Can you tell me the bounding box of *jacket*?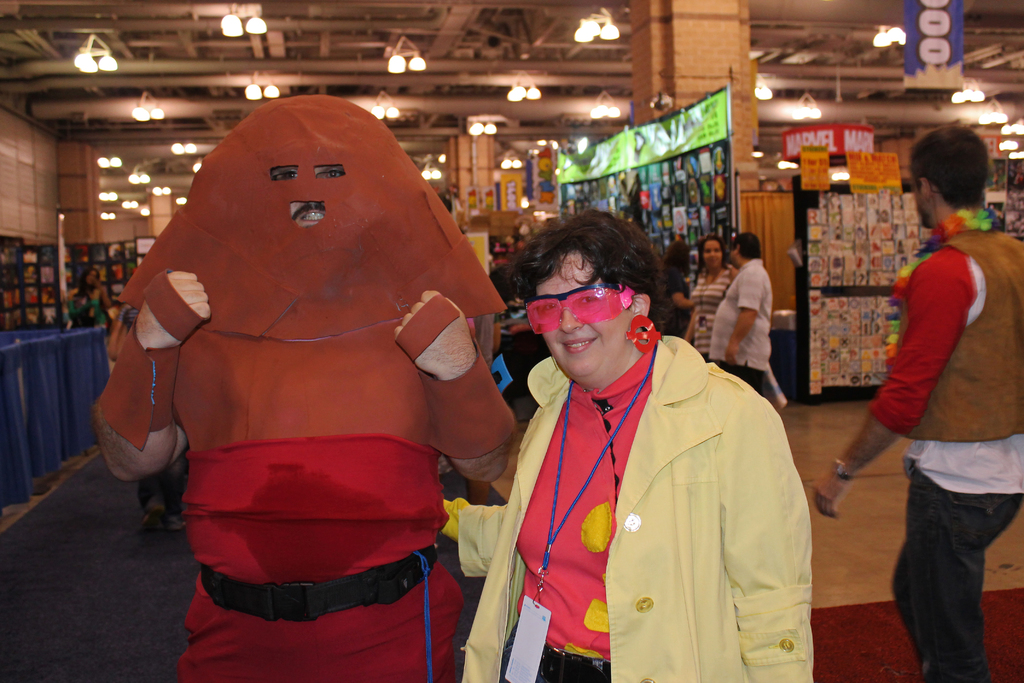
(left=899, top=223, right=1023, bottom=436).
